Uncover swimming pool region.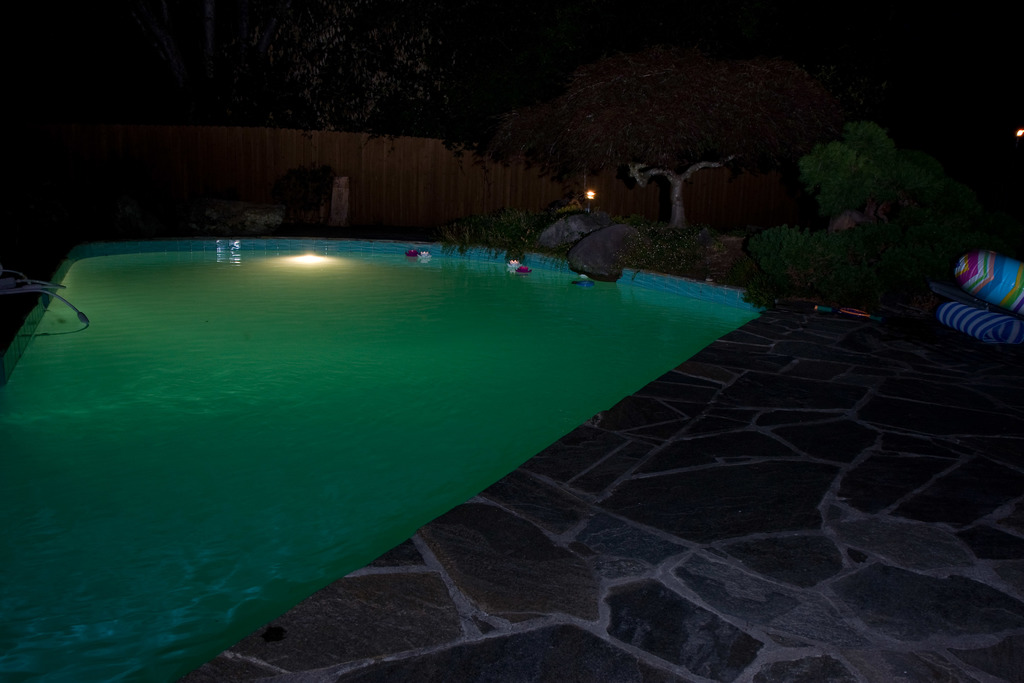
Uncovered: crop(13, 222, 733, 602).
